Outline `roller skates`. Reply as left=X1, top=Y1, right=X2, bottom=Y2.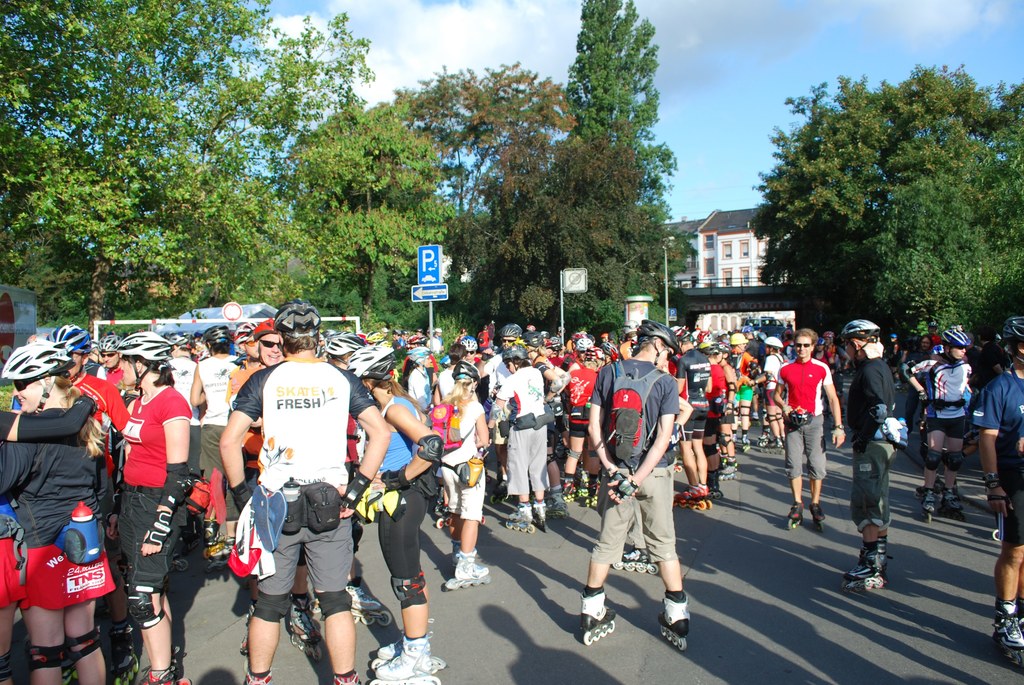
left=788, top=500, right=803, bottom=530.
